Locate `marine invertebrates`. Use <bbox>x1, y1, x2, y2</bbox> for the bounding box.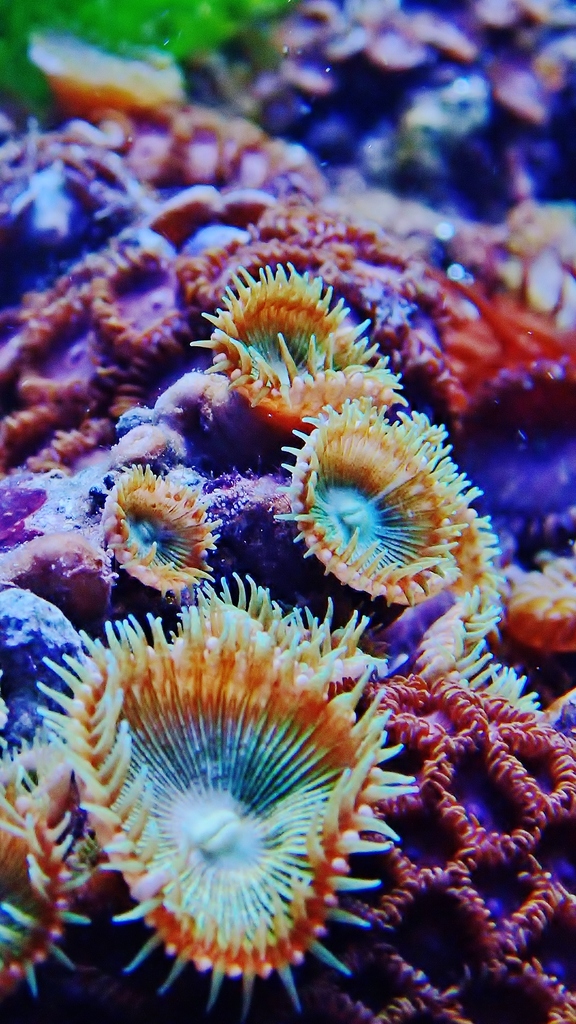
<bbox>79, 442, 235, 607</bbox>.
